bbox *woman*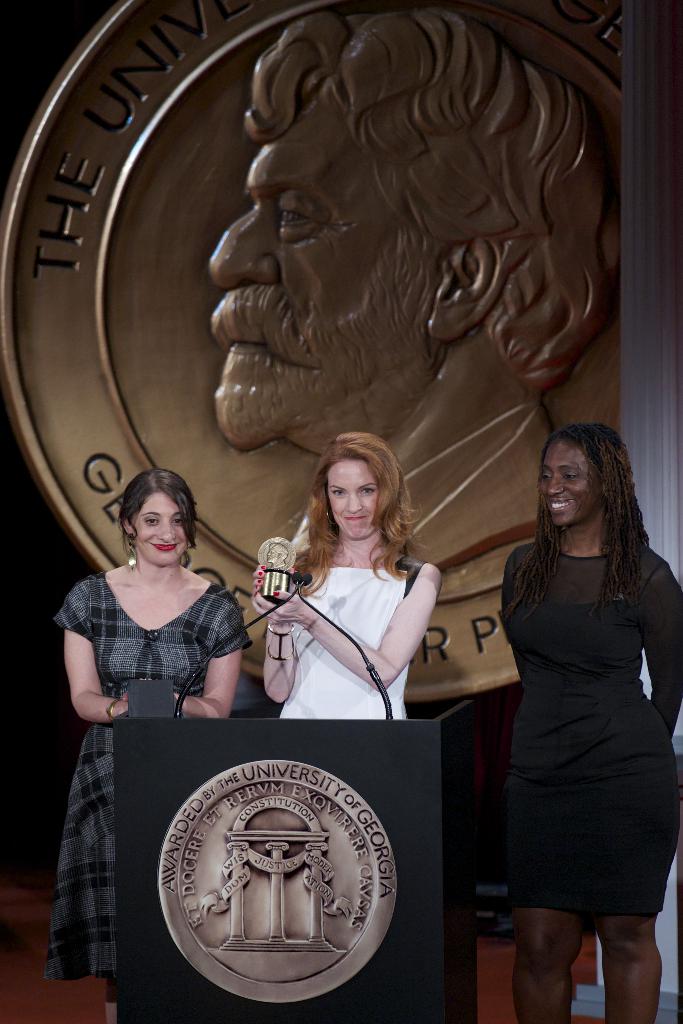
select_region(251, 434, 461, 753)
